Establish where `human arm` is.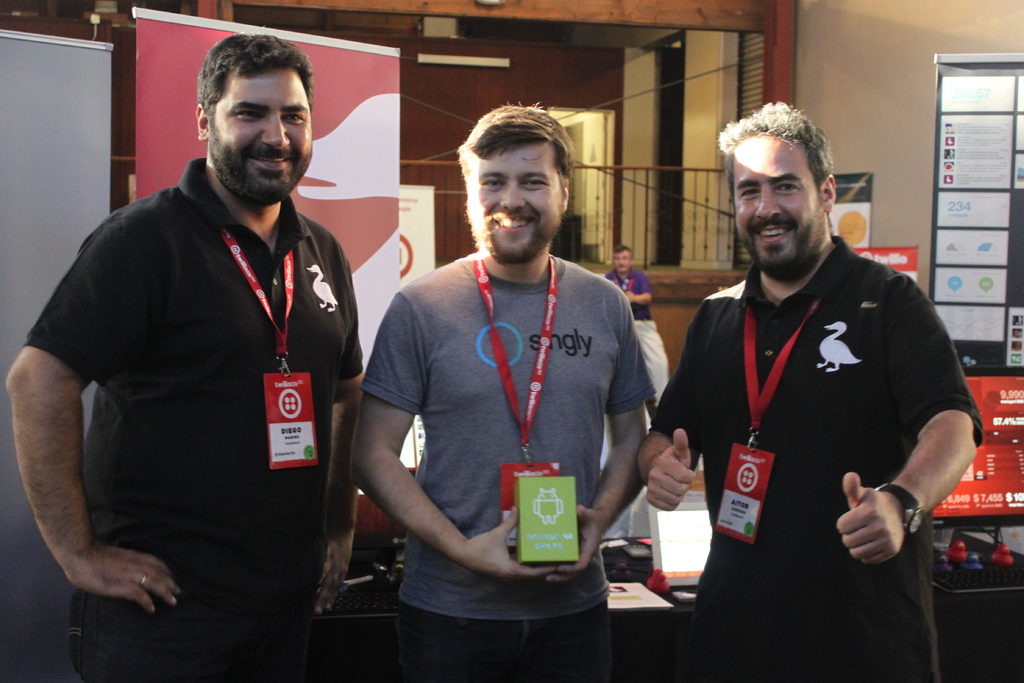
Established at <region>345, 290, 556, 570</region>.
